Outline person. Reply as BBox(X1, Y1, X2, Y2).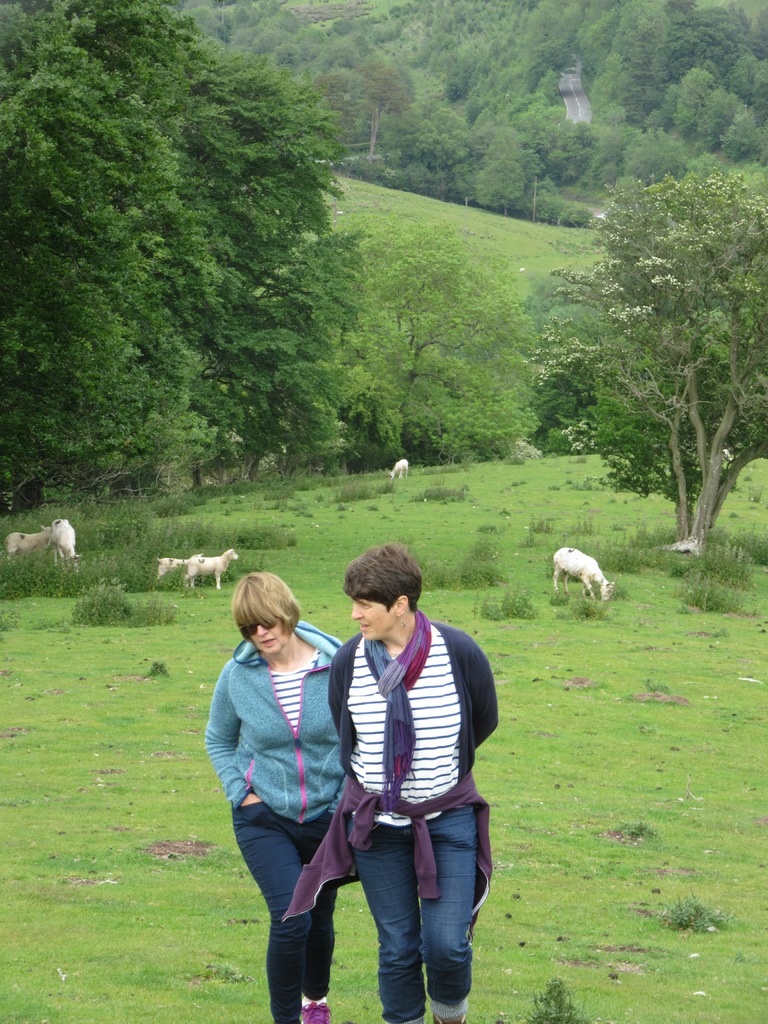
BBox(207, 570, 358, 1023).
